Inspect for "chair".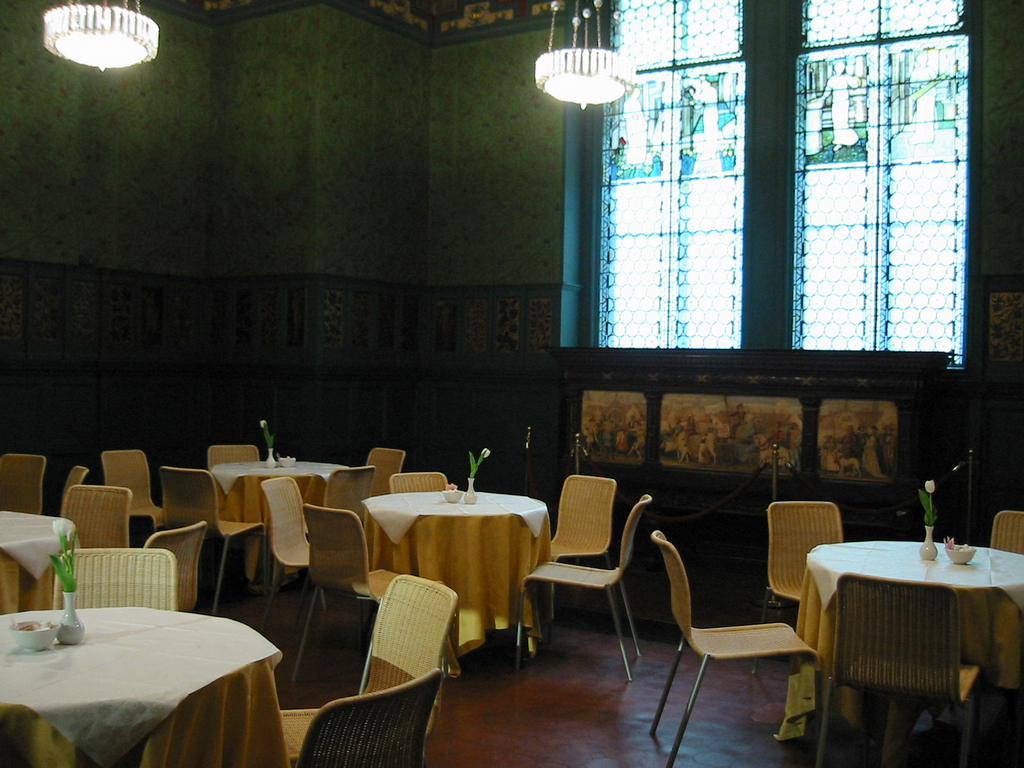
Inspection: [991, 509, 1023, 559].
